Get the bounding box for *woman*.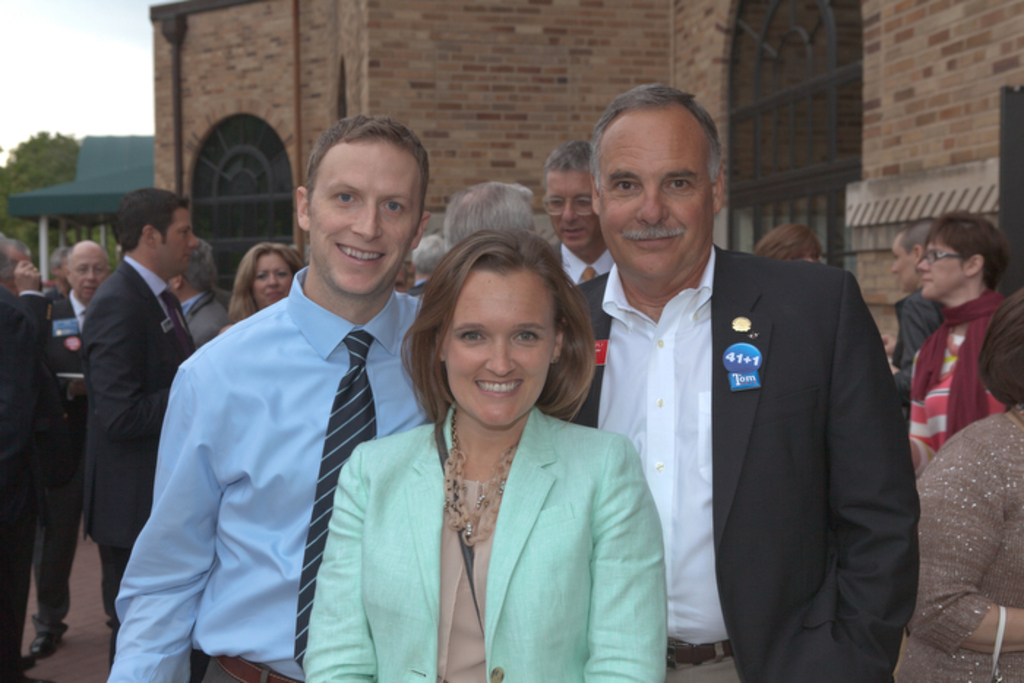
(x1=221, y1=244, x2=309, y2=338).
